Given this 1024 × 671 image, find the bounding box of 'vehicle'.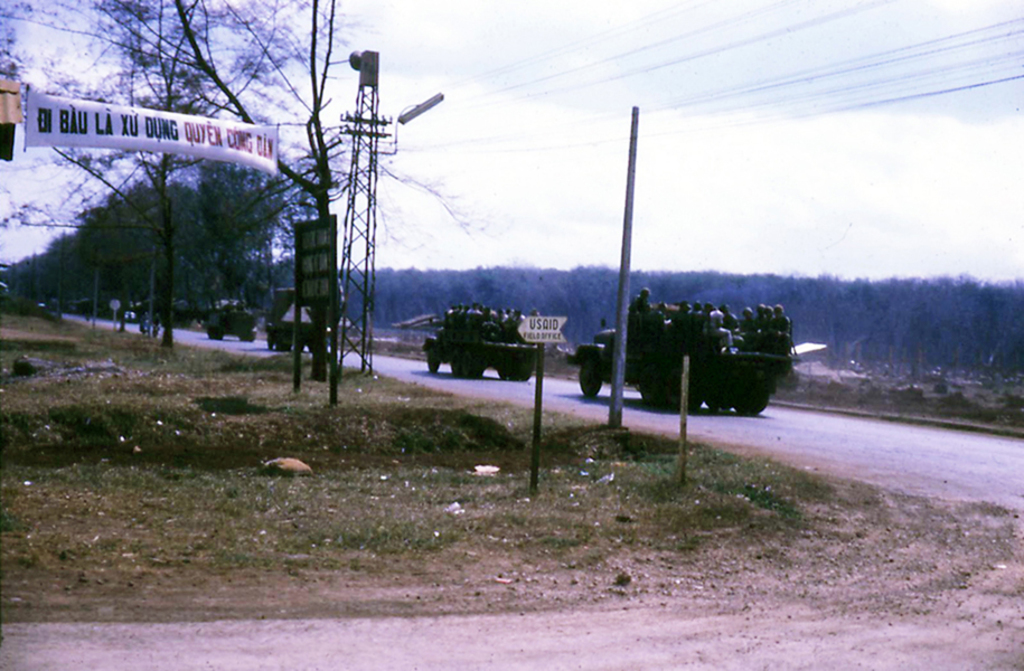
[left=419, top=292, right=560, bottom=376].
